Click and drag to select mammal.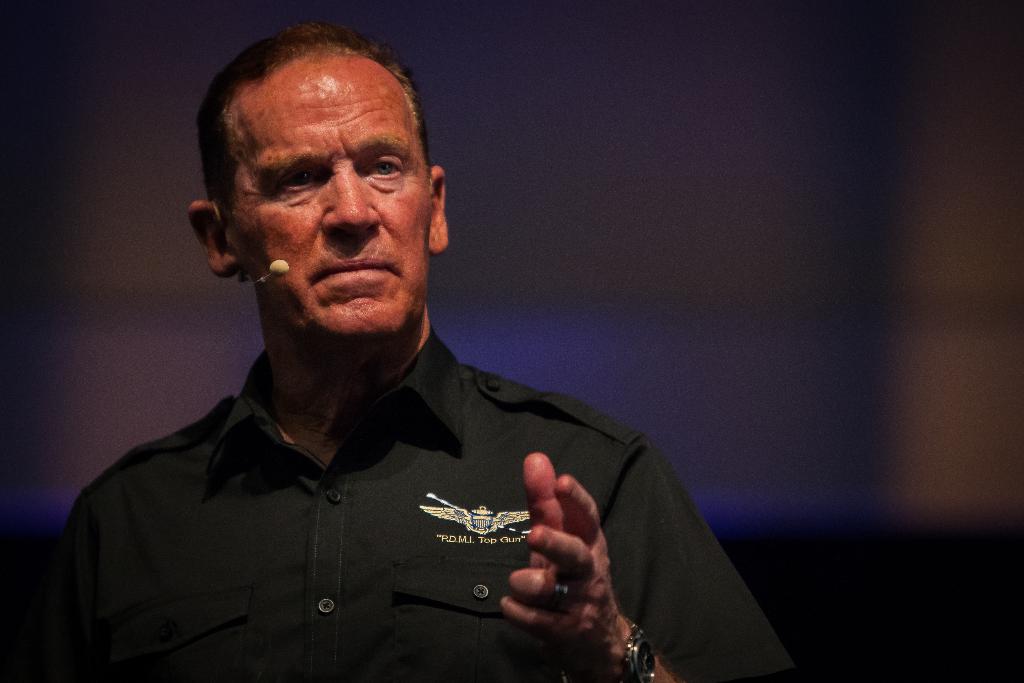
Selection: crop(43, 53, 775, 681).
